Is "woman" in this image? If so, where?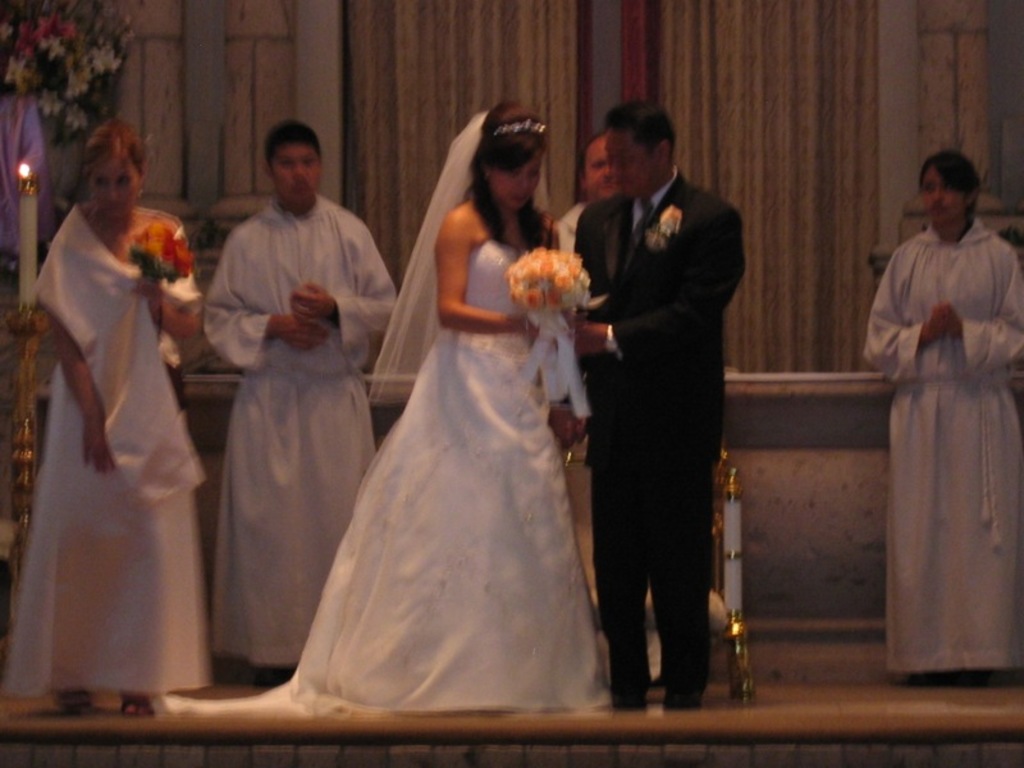
Yes, at [288, 124, 616, 728].
